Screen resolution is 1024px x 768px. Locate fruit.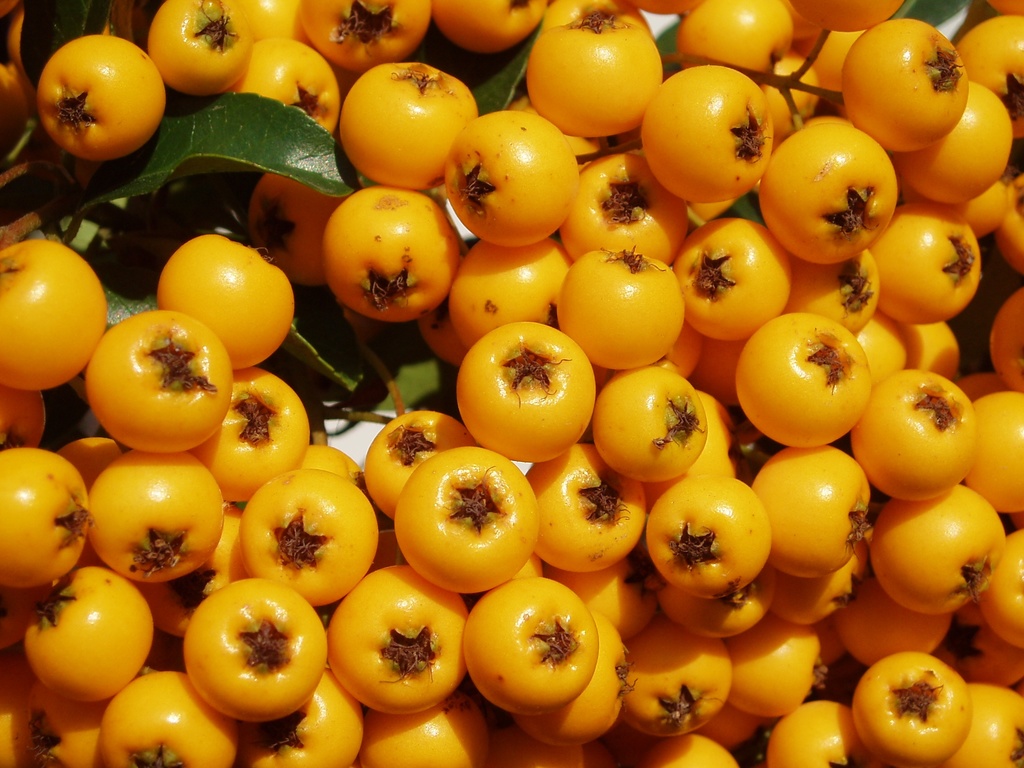
x1=397 y1=462 x2=541 y2=585.
